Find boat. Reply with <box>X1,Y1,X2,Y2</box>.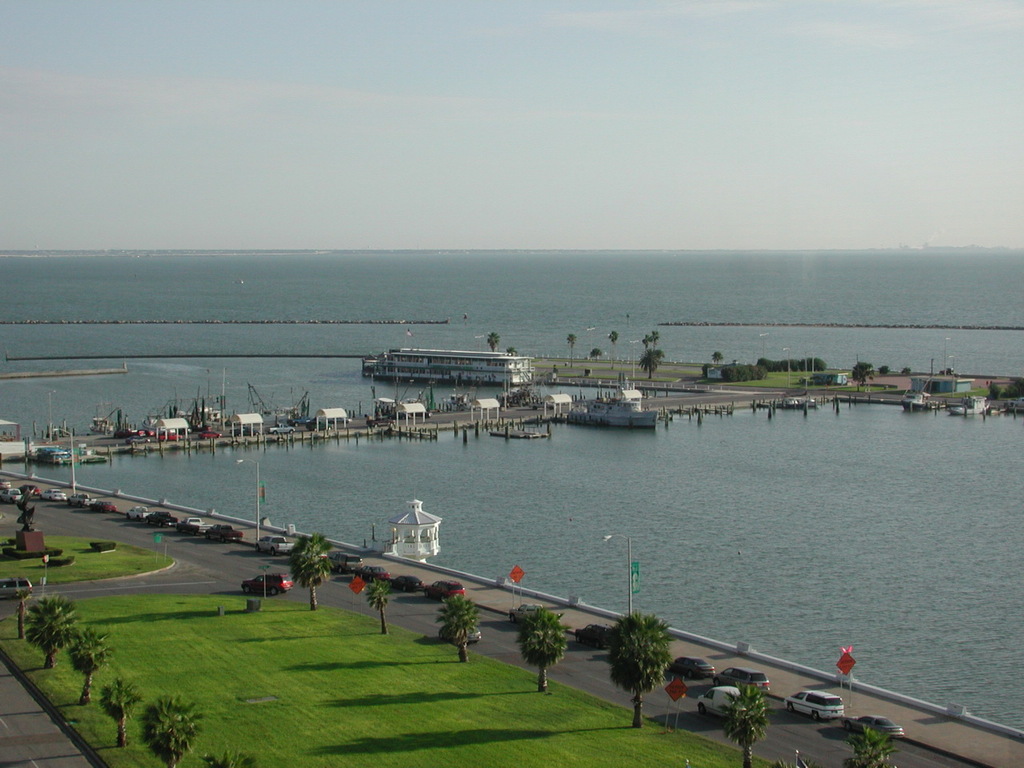
<box>756,394,809,410</box>.
